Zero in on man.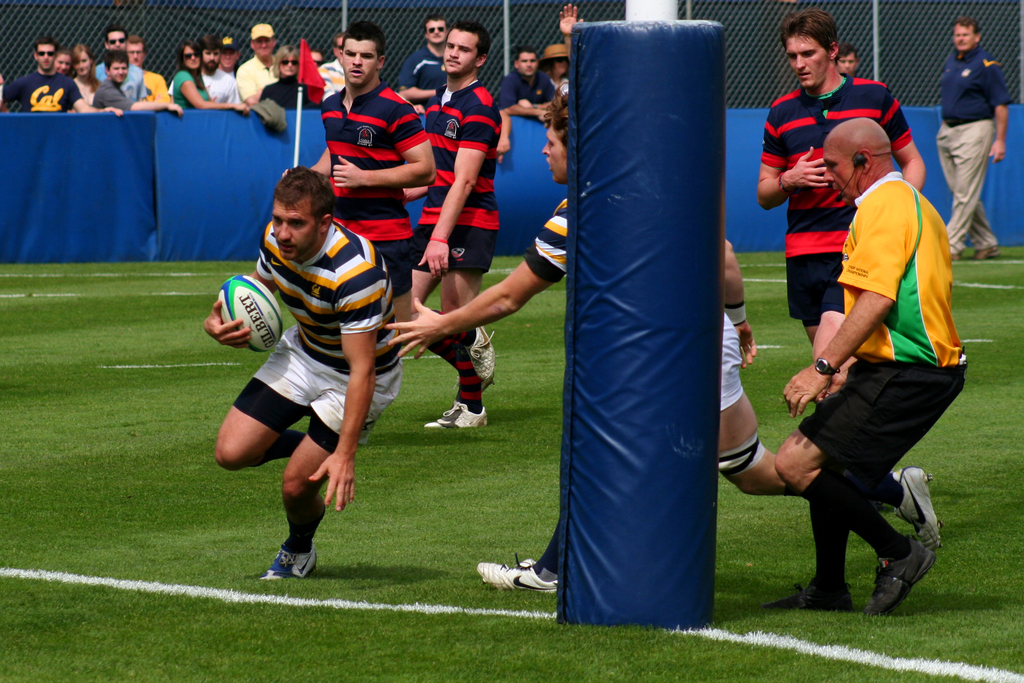
Zeroed in: bbox=[183, 38, 242, 114].
